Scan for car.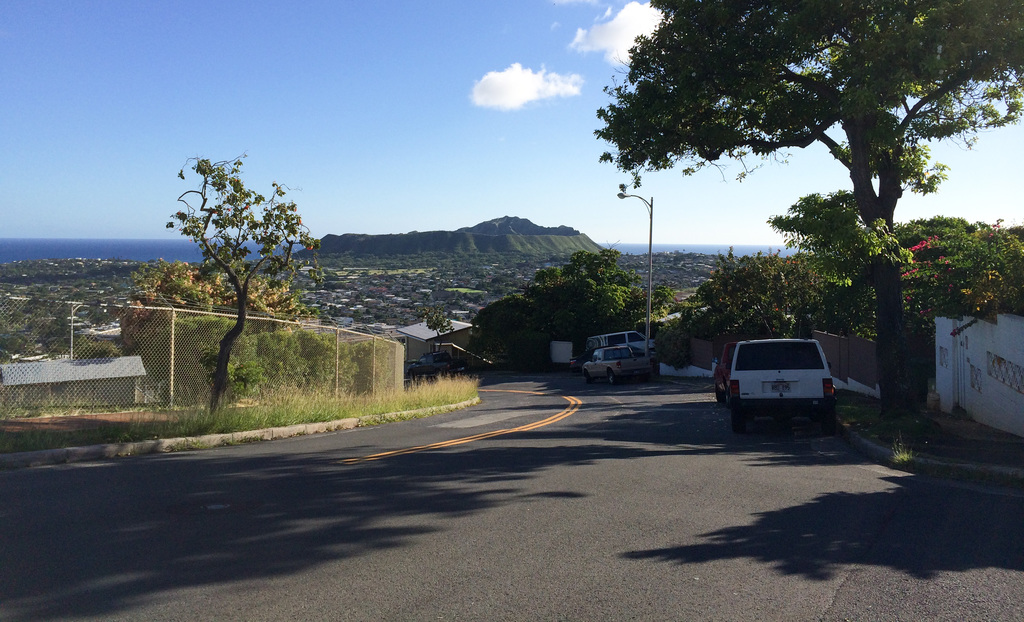
Scan result: x1=406 y1=350 x2=464 y2=376.
